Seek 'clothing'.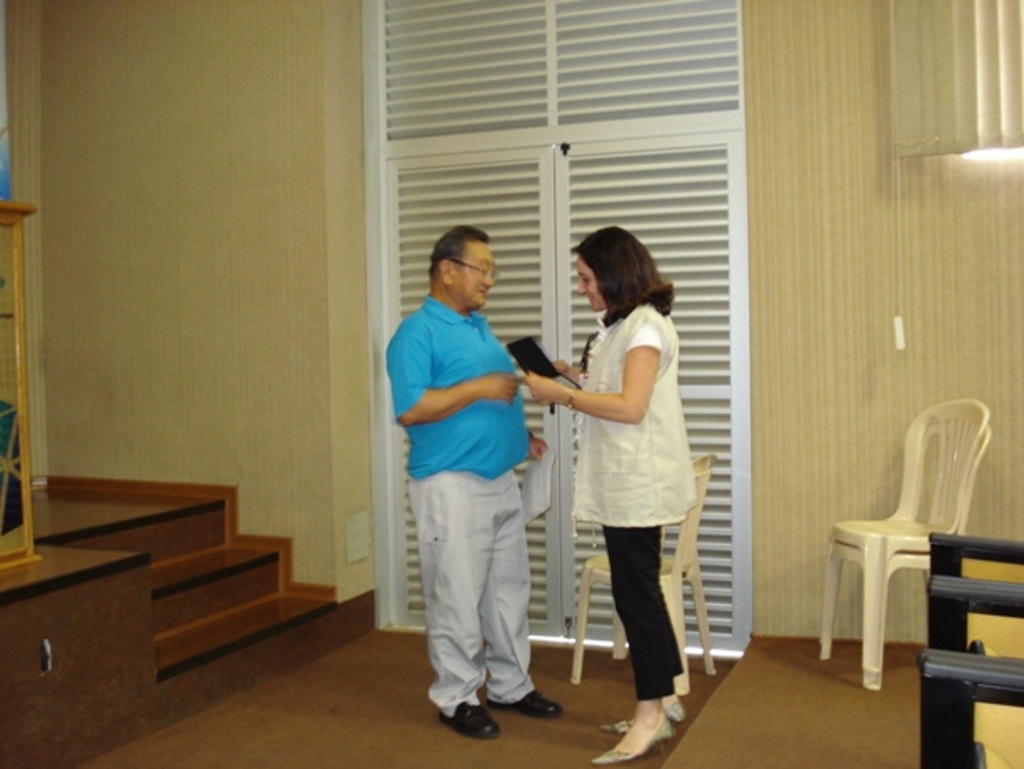
(left=395, top=259, right=545, bottom=702).
